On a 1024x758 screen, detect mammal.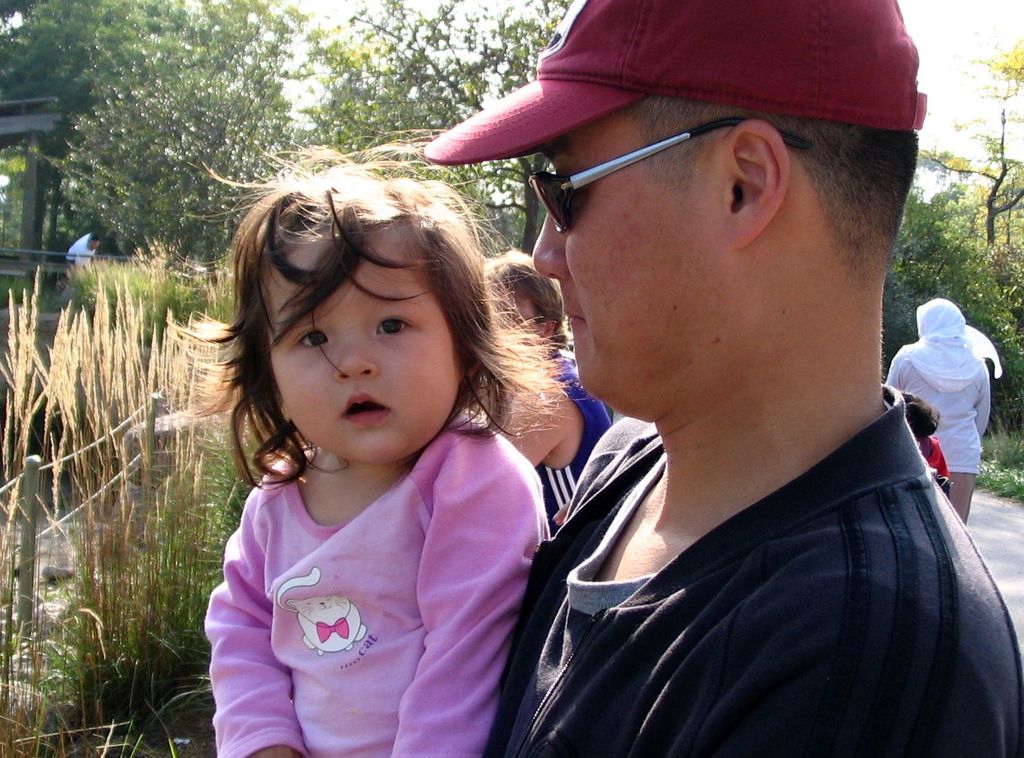
67:228:102:272.
